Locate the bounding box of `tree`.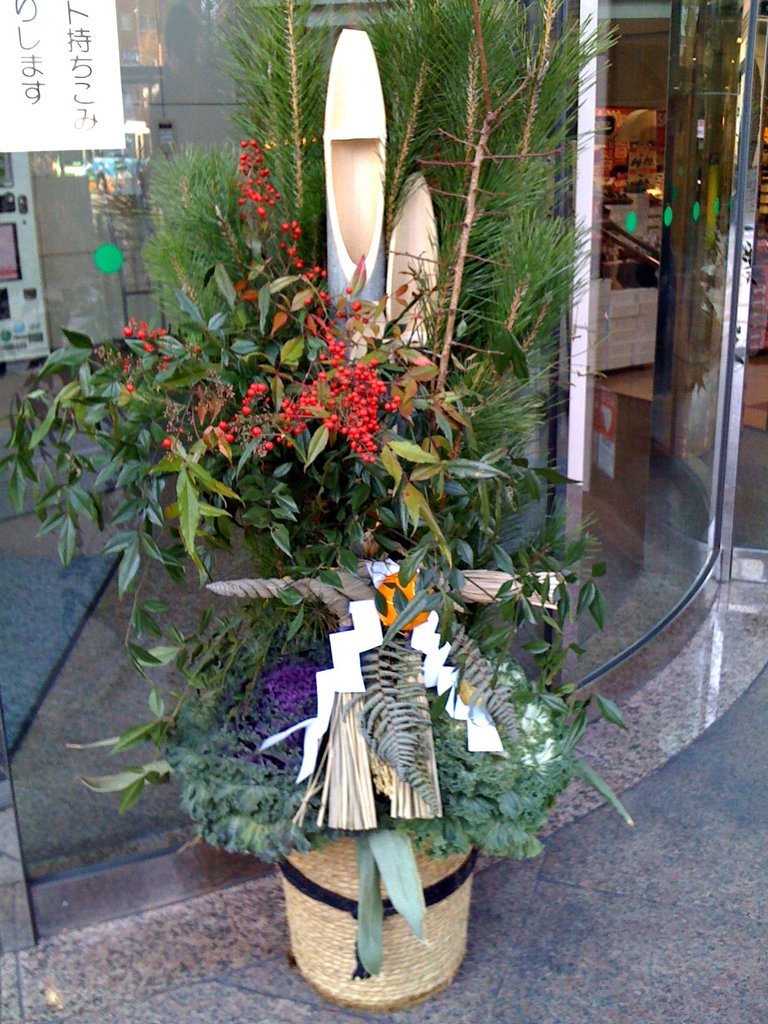
Bounding box: <box>131,6,625,638</box>.
